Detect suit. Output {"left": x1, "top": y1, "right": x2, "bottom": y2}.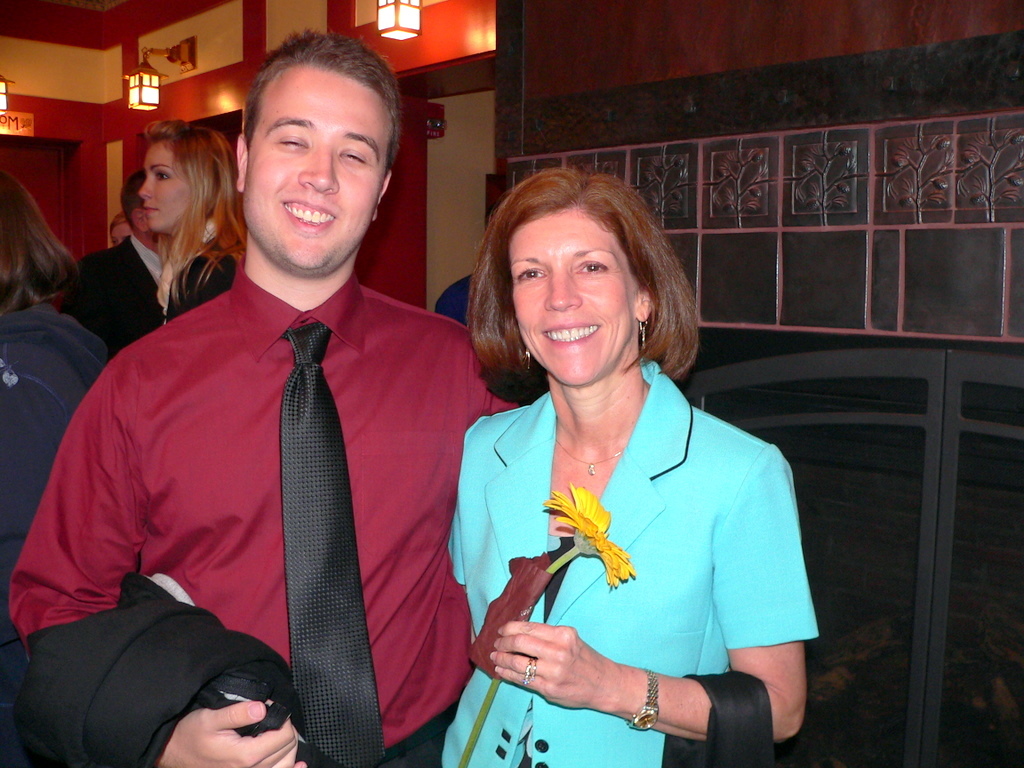
{"left": 59, "top": 235, "right": 167, "bottom": 365}.
